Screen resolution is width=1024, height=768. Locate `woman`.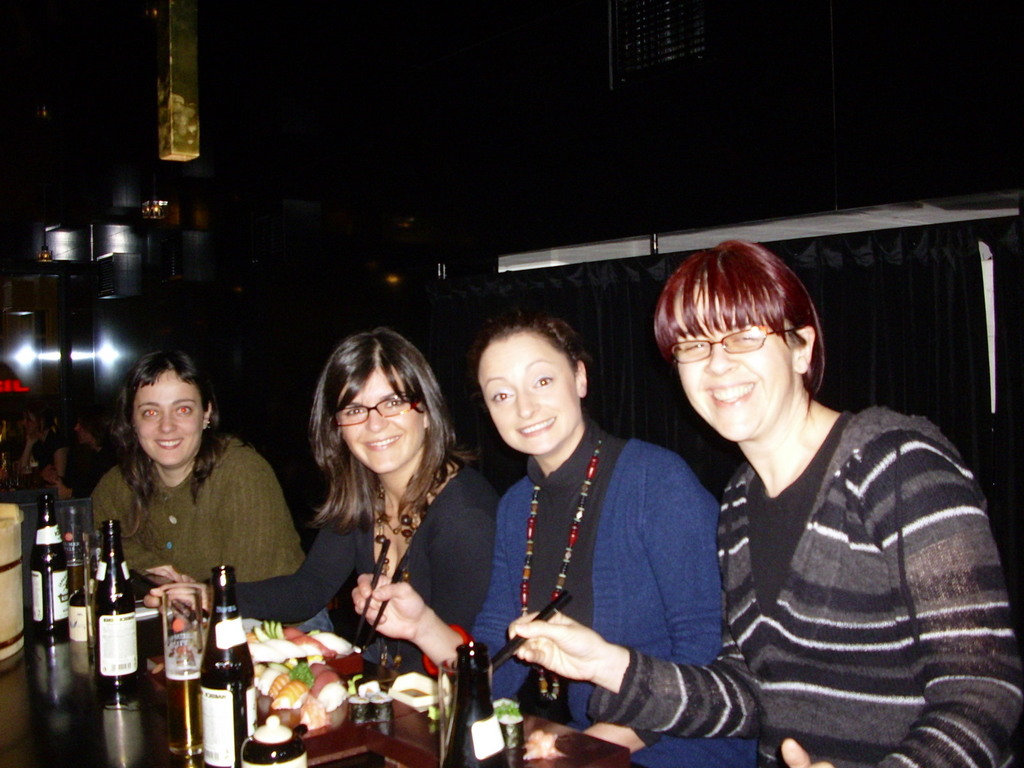
l=83, t=347, r=337, b=643.
